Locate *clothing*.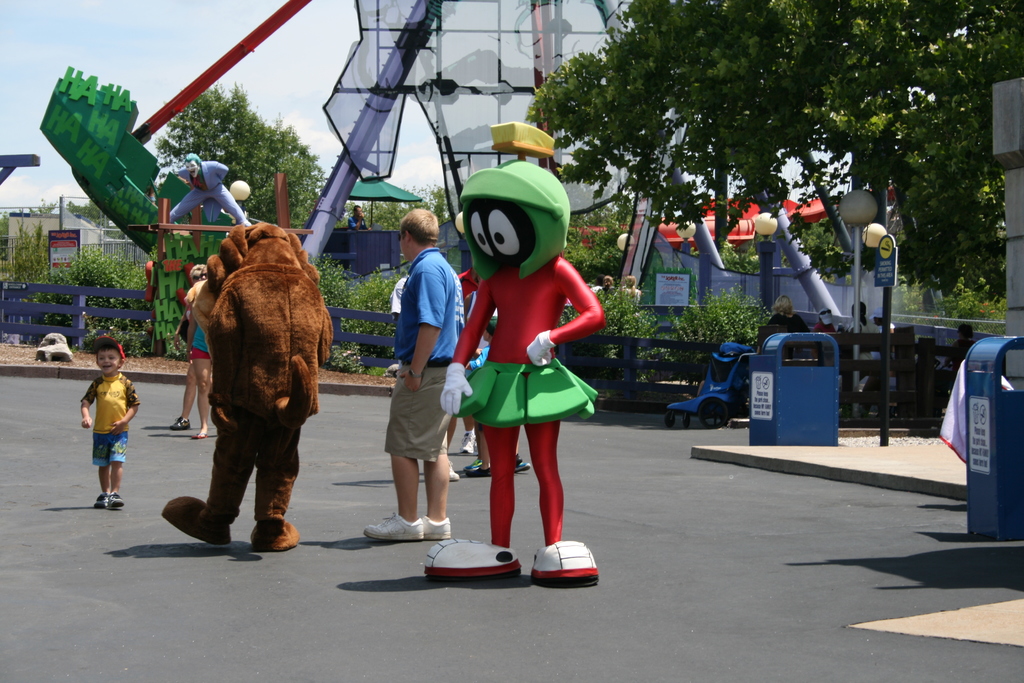
Bounding box: Rect(949, 336, 974, 373).
